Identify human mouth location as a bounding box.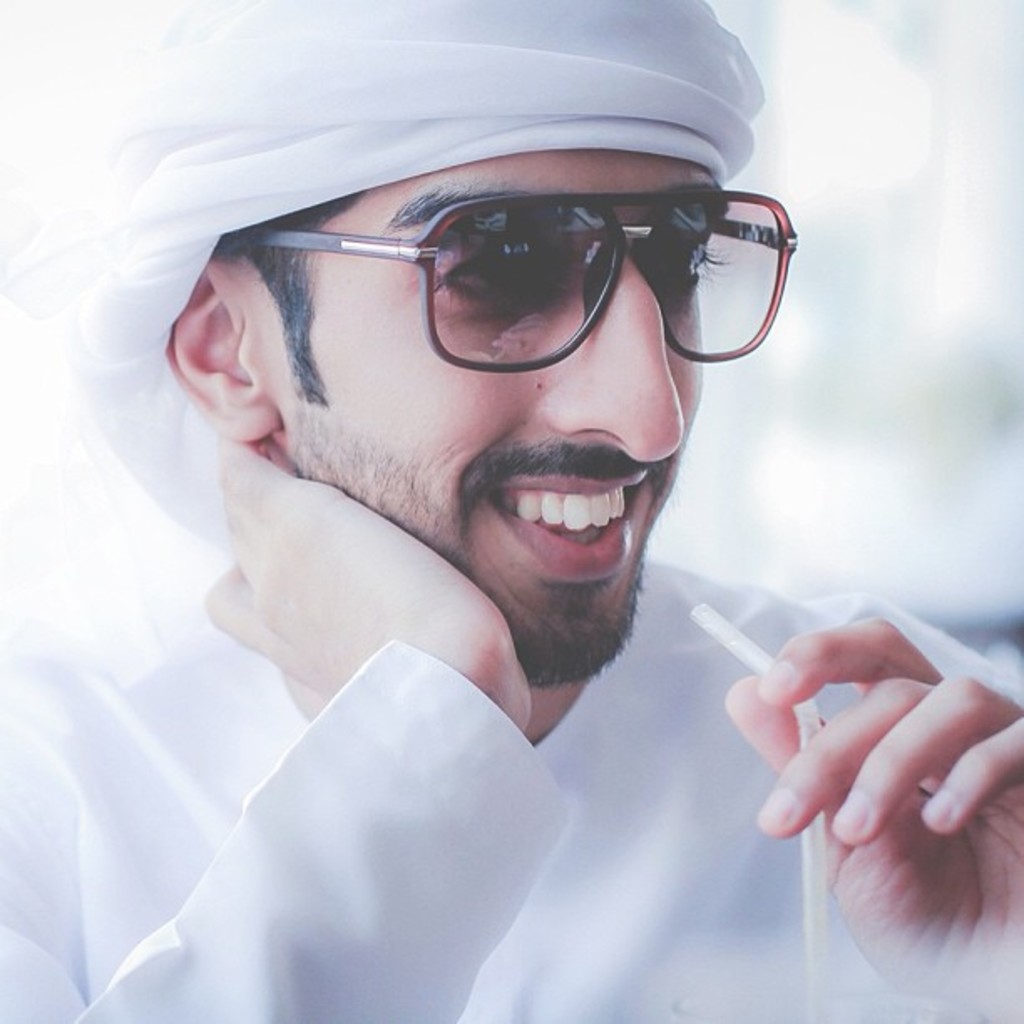
<bbox>472, 462, 674, 564</bbox>.
